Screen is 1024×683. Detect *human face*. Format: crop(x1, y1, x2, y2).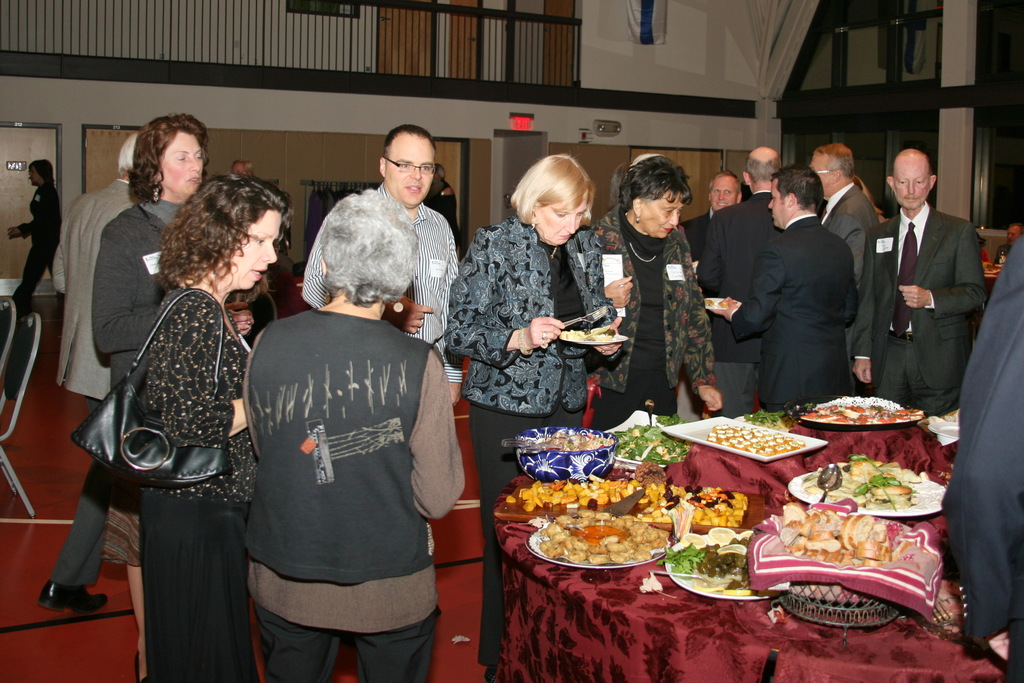
crop(641, 181, 676, 238).
